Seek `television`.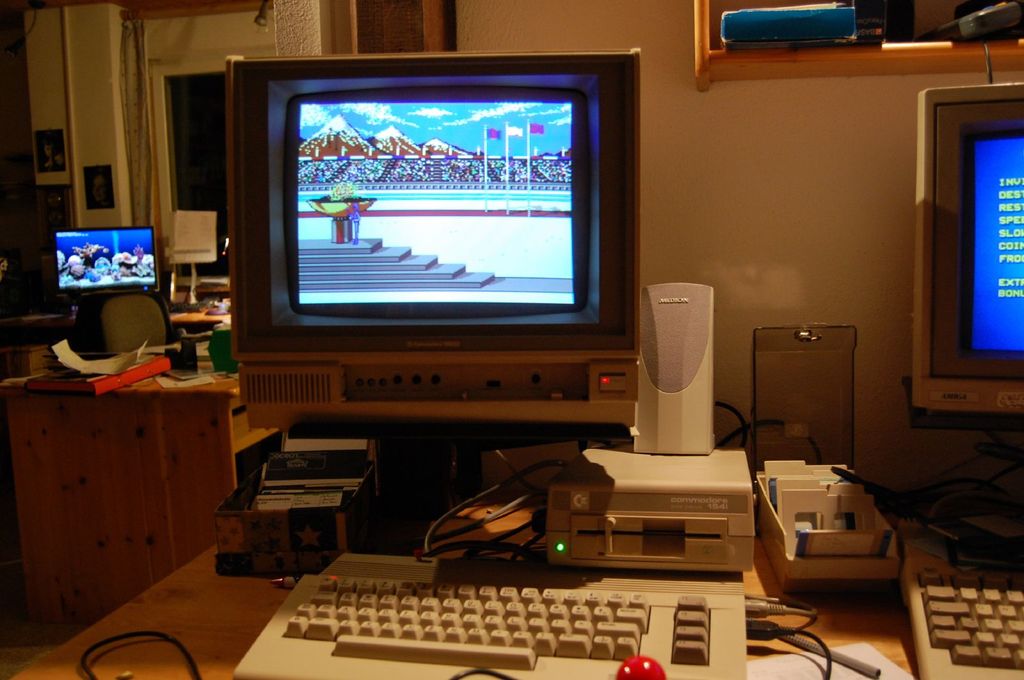
898 72 1023 431.
